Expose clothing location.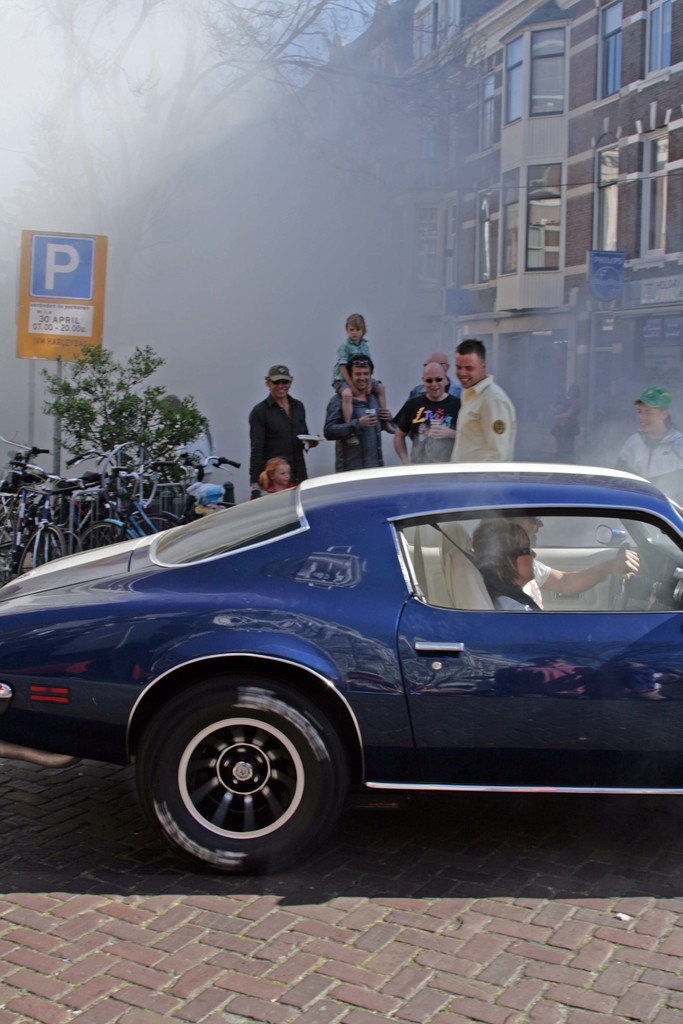
Exposed at bbox=[434, 356, 537, 461].
